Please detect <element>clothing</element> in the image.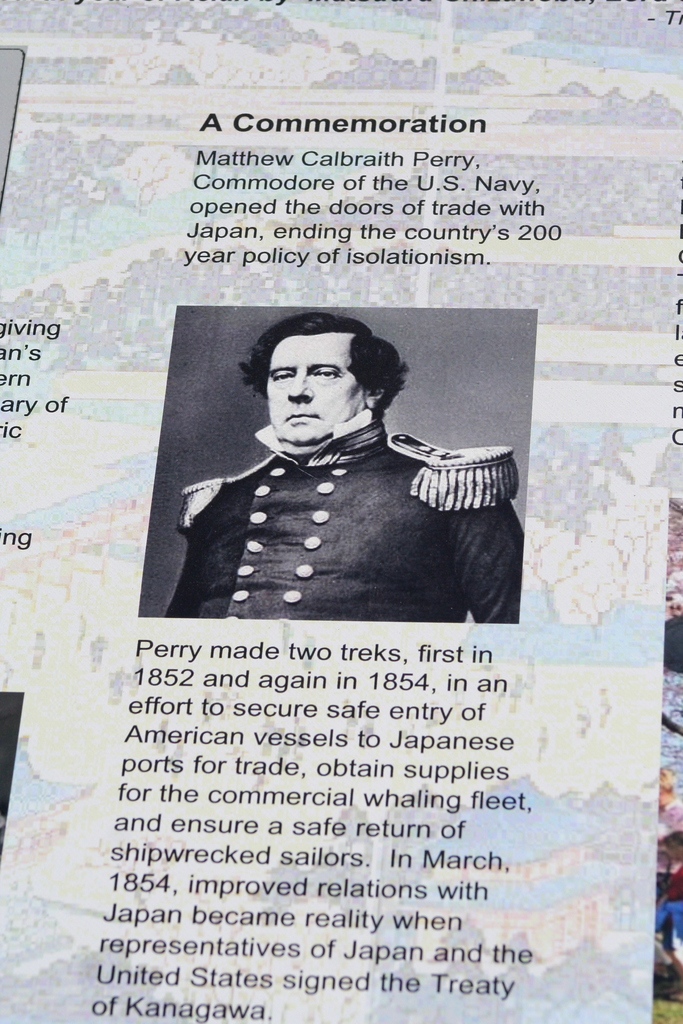
crop(153, 394, 534, 634).
